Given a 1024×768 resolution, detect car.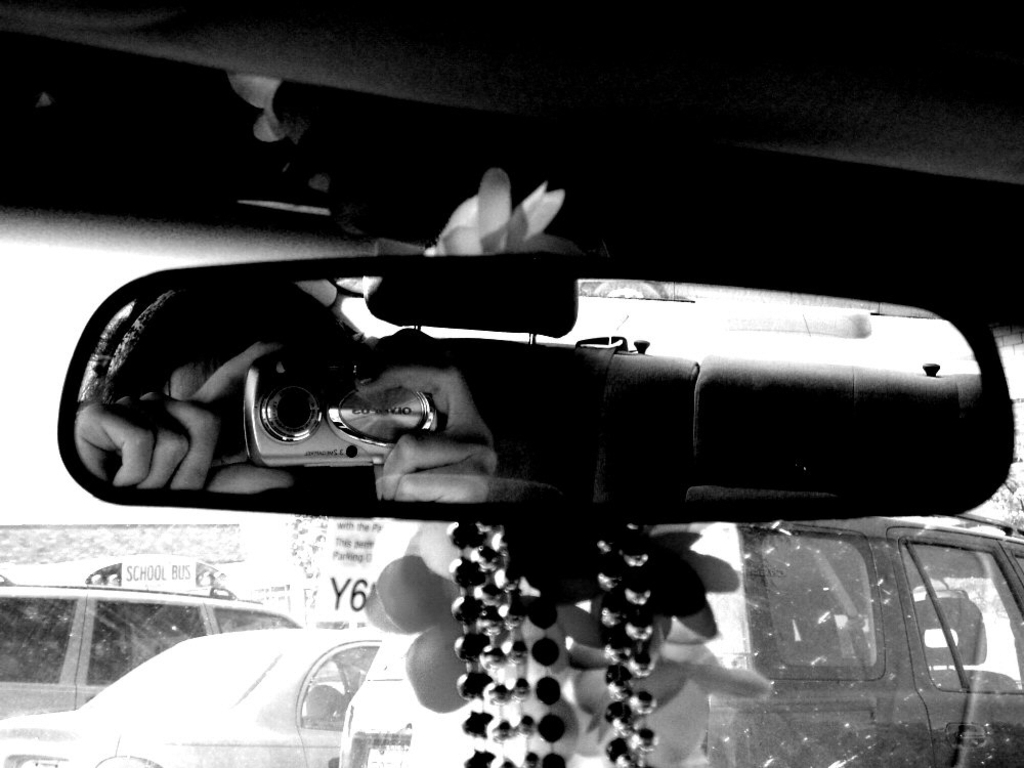
(0,0,1023,767).
